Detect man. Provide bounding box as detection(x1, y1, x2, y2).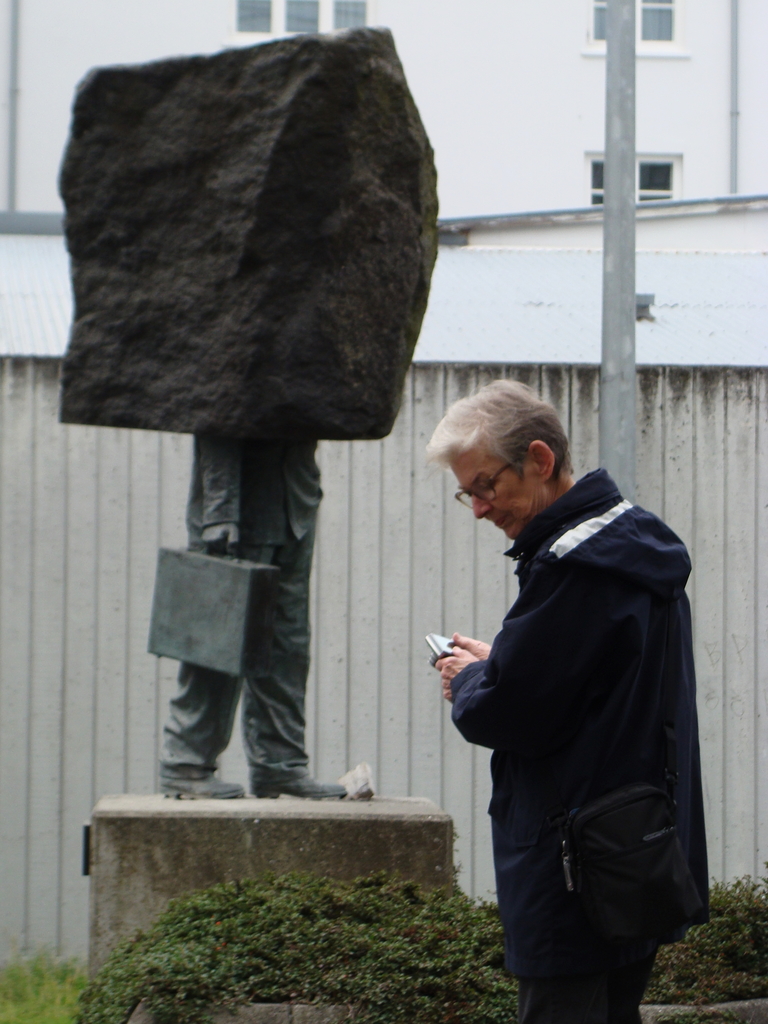
detection(424, 388, 711, 1011).
